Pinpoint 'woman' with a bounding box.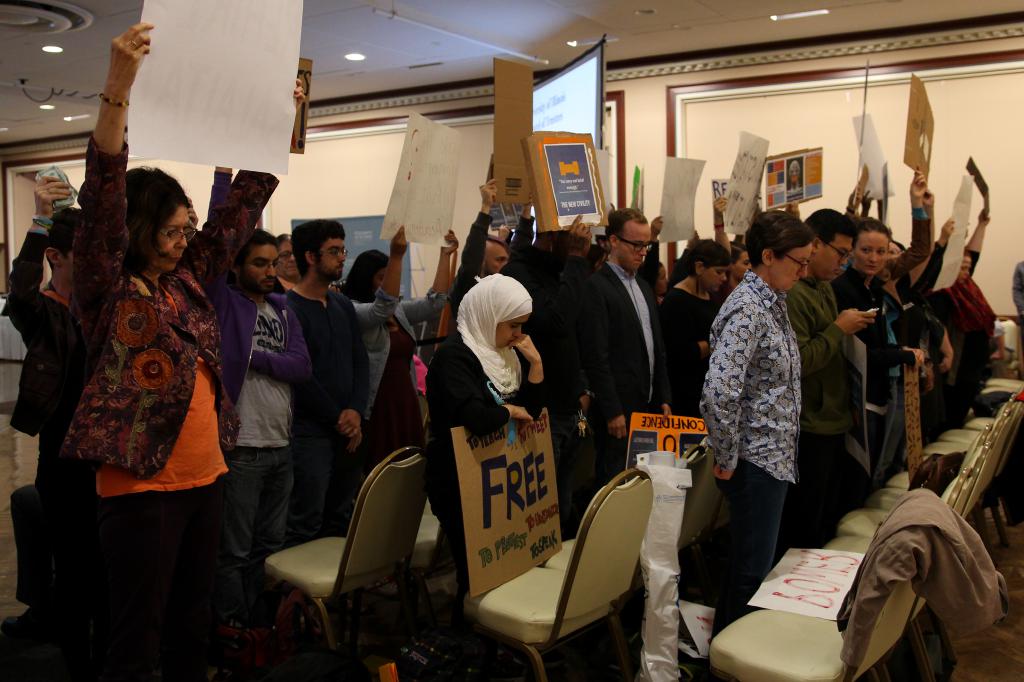
344, 225, 466, 490.
